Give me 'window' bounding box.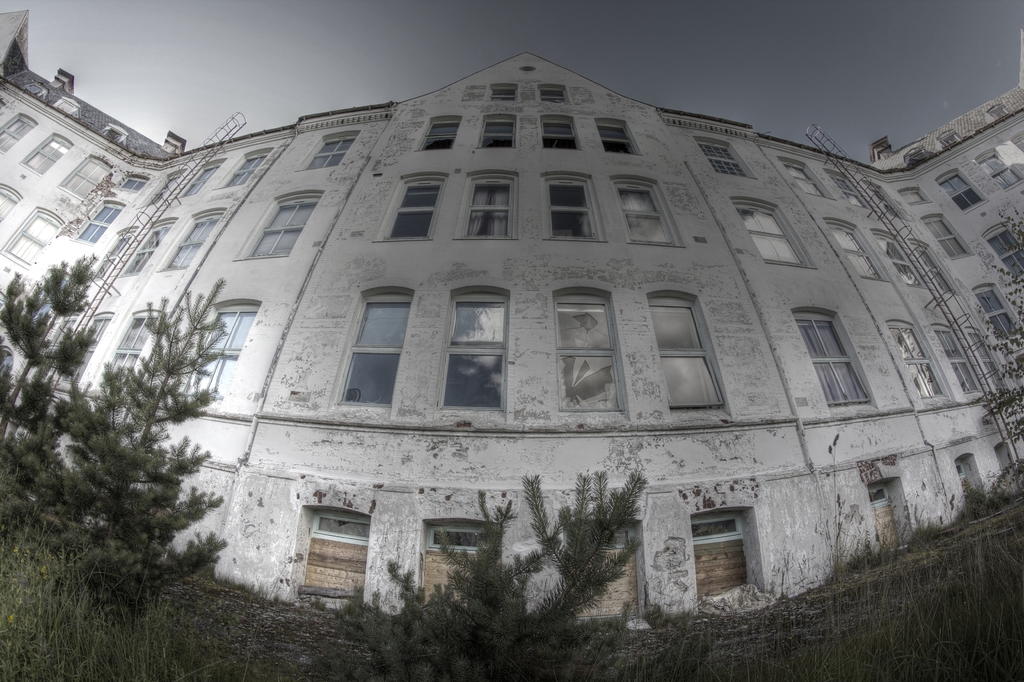
<region>0, 113, 37, 155</region>.
